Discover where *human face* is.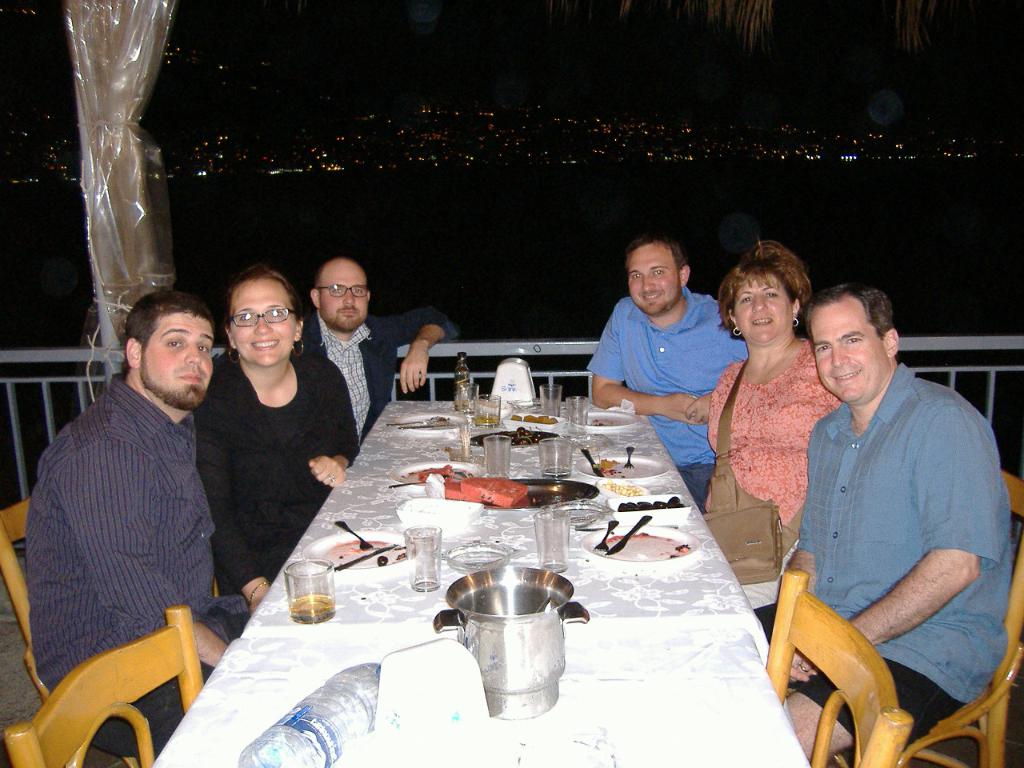
Discovered at left=239, top=282, right=292, bottom=366.
